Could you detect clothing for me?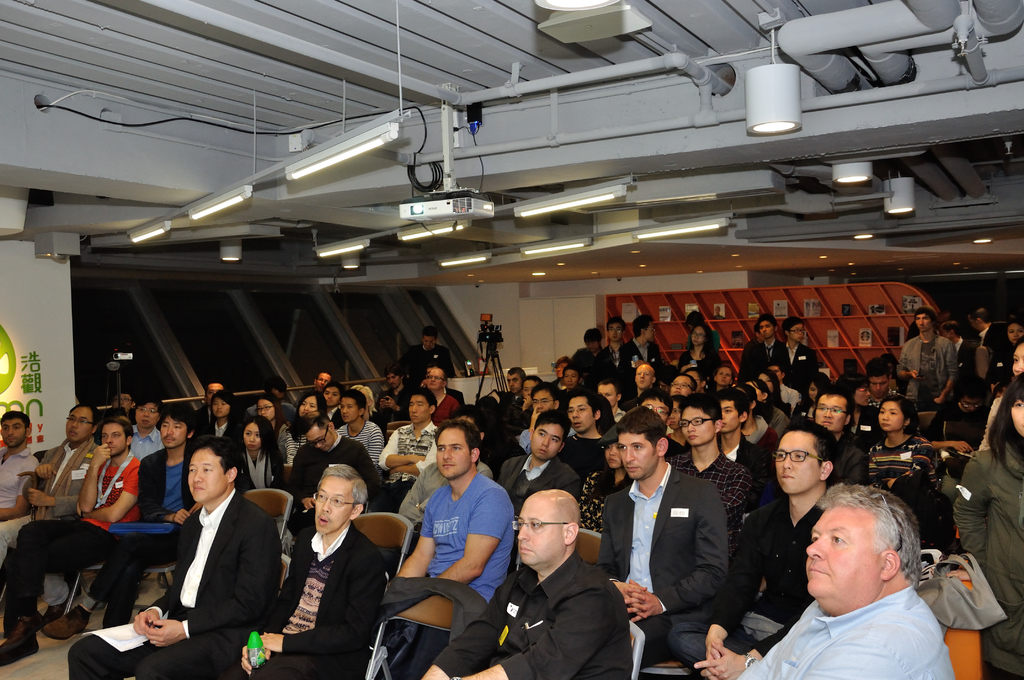
Detection result: [x1=957, y1=343, x2=978, y2=400].
